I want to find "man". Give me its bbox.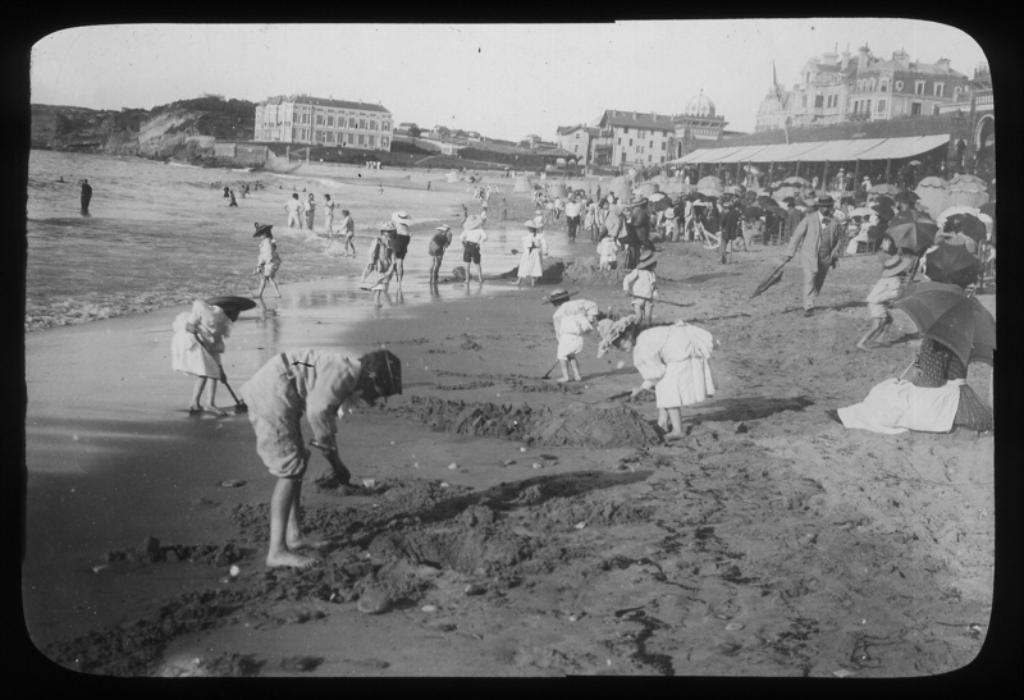
788 193 844 317.
